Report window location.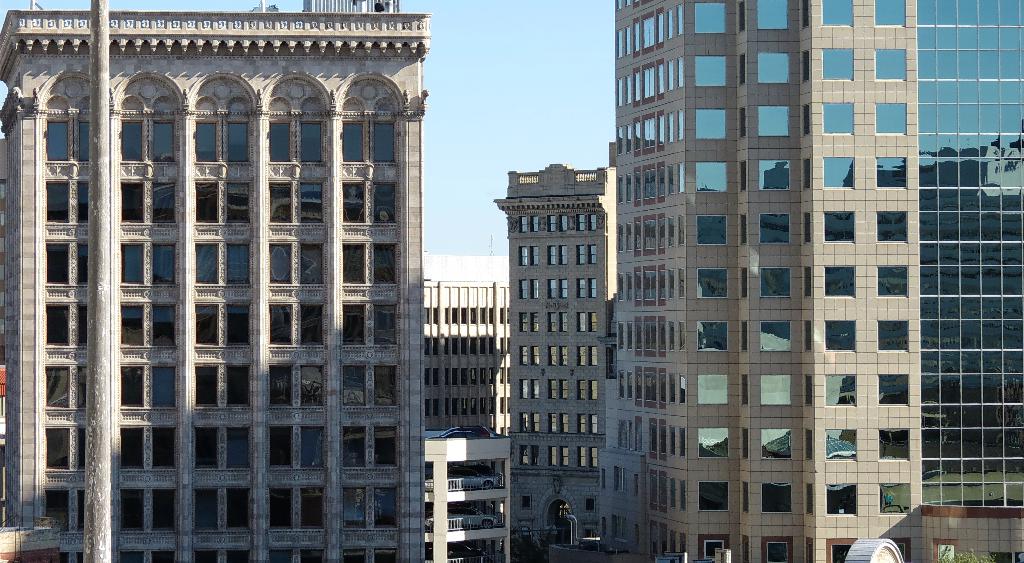
Report: x1=875, y1=485, x2=909, y2=516.
